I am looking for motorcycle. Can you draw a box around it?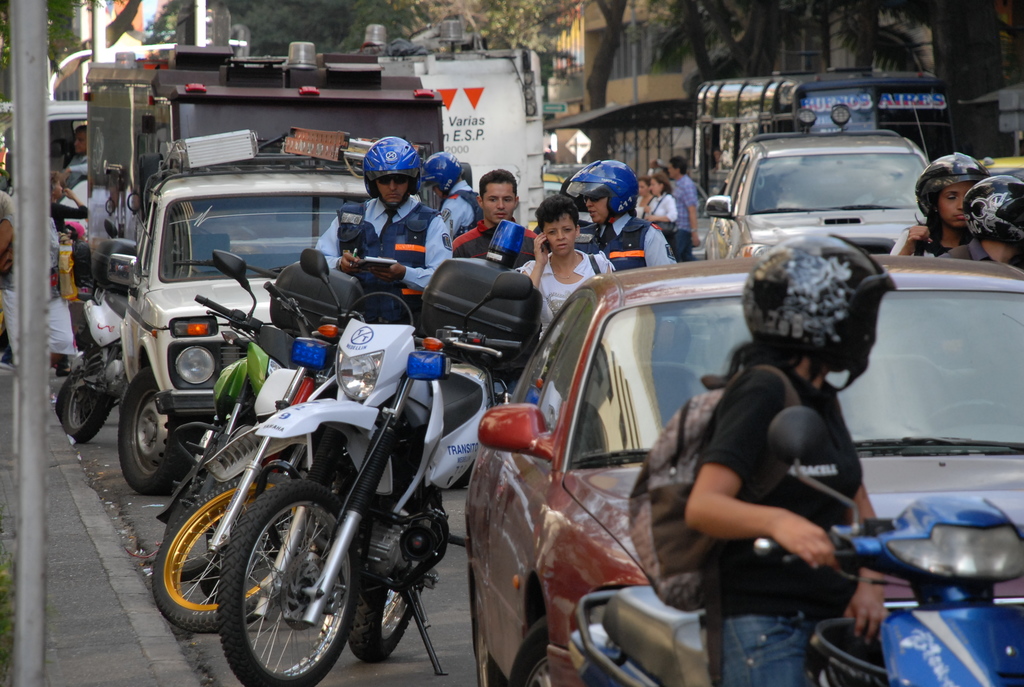
Sure, the bounding box is bbox(166, 248, 307, 478).
